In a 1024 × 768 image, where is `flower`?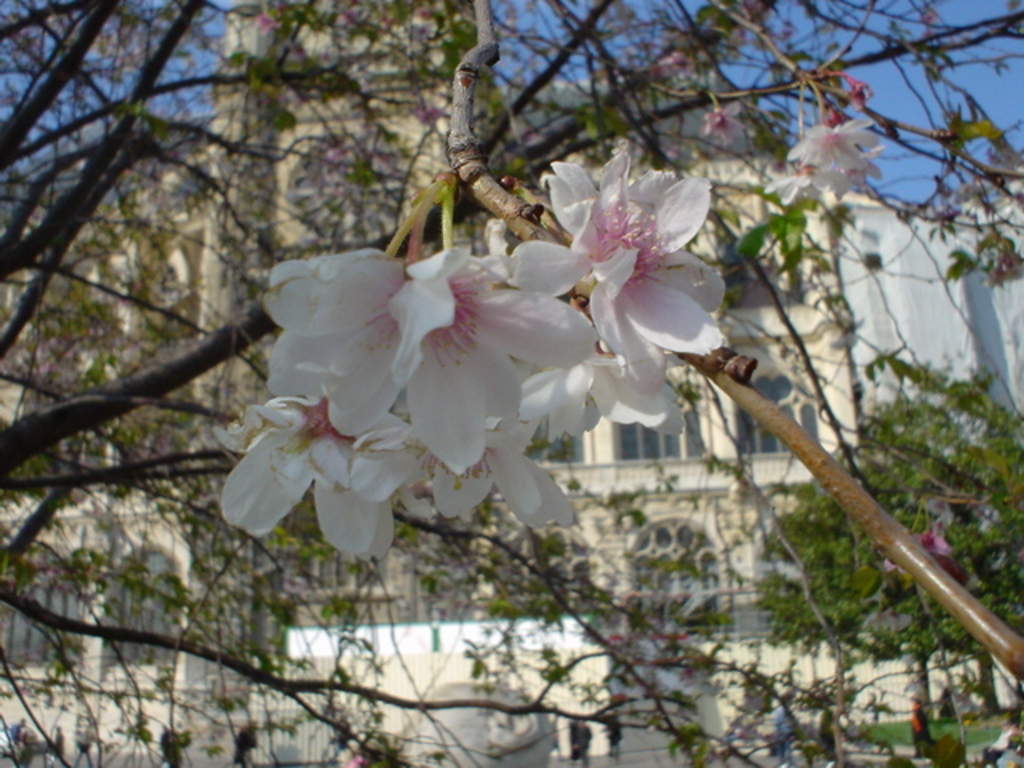
{"x1": 803, "y1": 118, "x2": 890, "y2": 162}.
